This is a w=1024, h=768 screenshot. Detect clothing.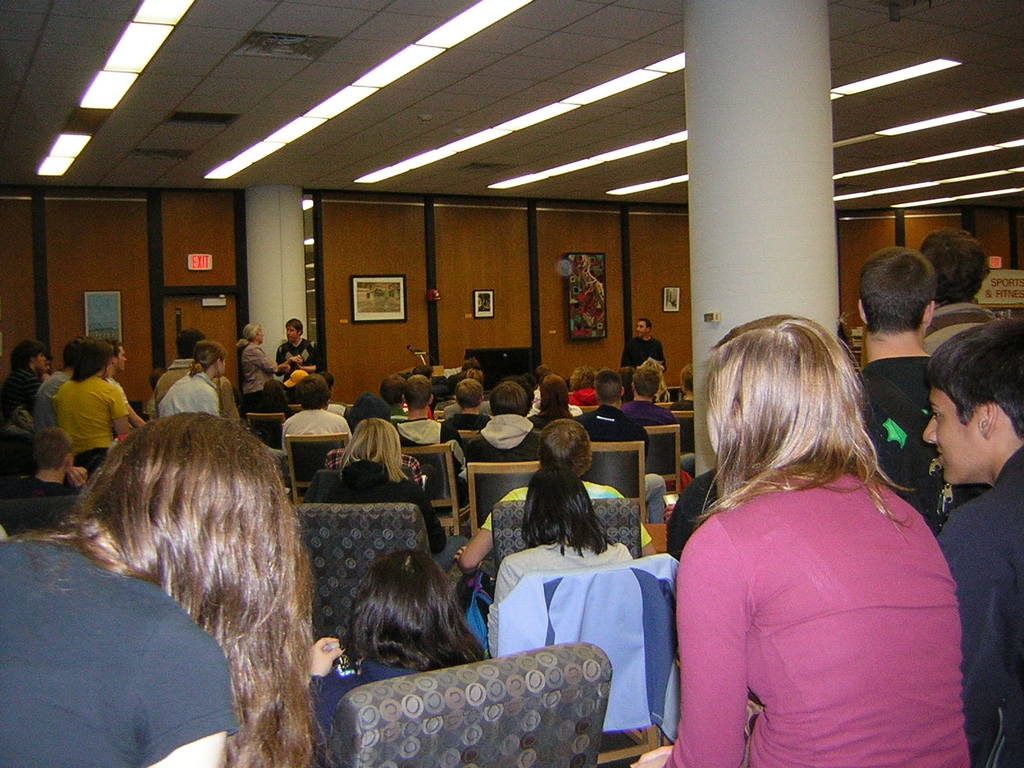
(157, 369, 221, 422).
